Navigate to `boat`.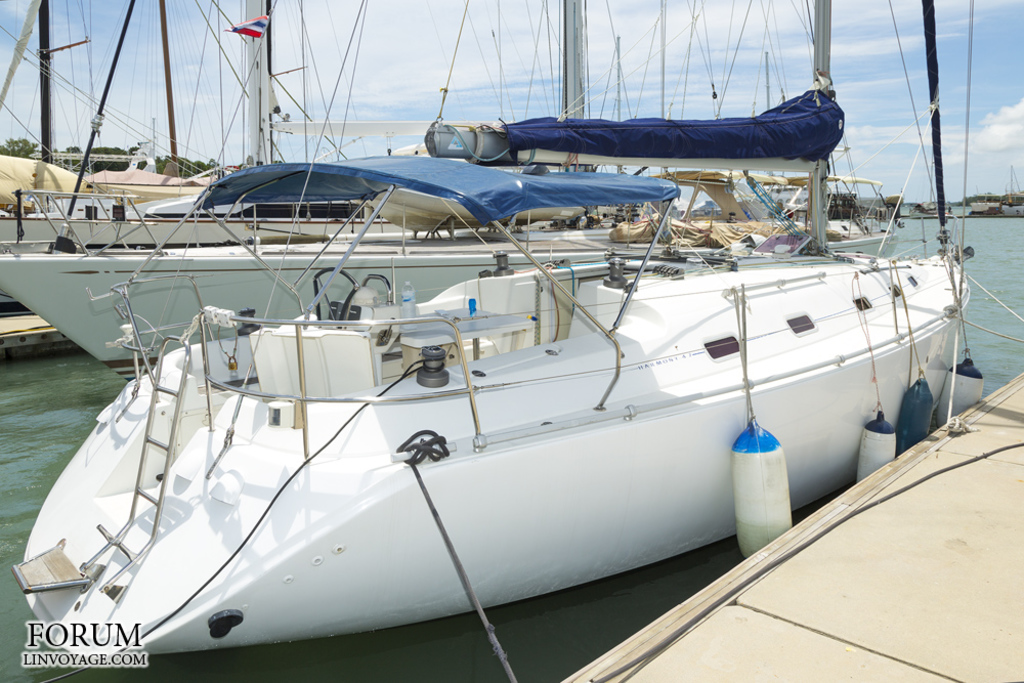
Navigation target: [1001, 158, 1023, 214].
